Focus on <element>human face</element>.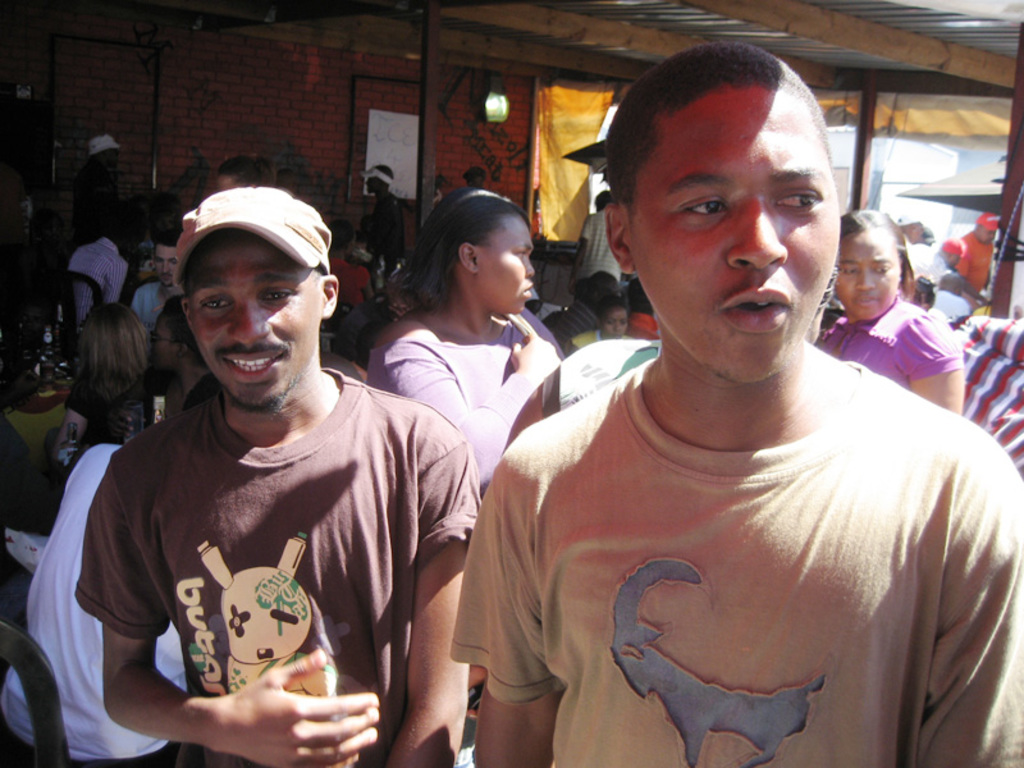
Focused at [x1=836, y1=236, x2=904, y2=321].
